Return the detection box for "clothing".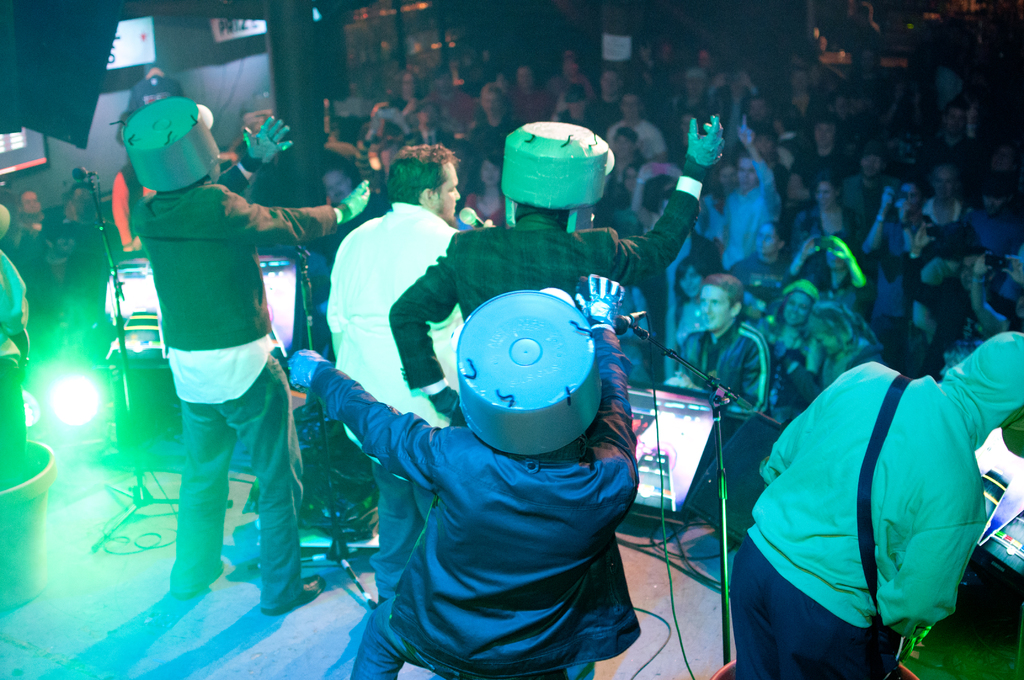
{"left": 2, "top": 207, "right": 65, "bottom": 295}.
